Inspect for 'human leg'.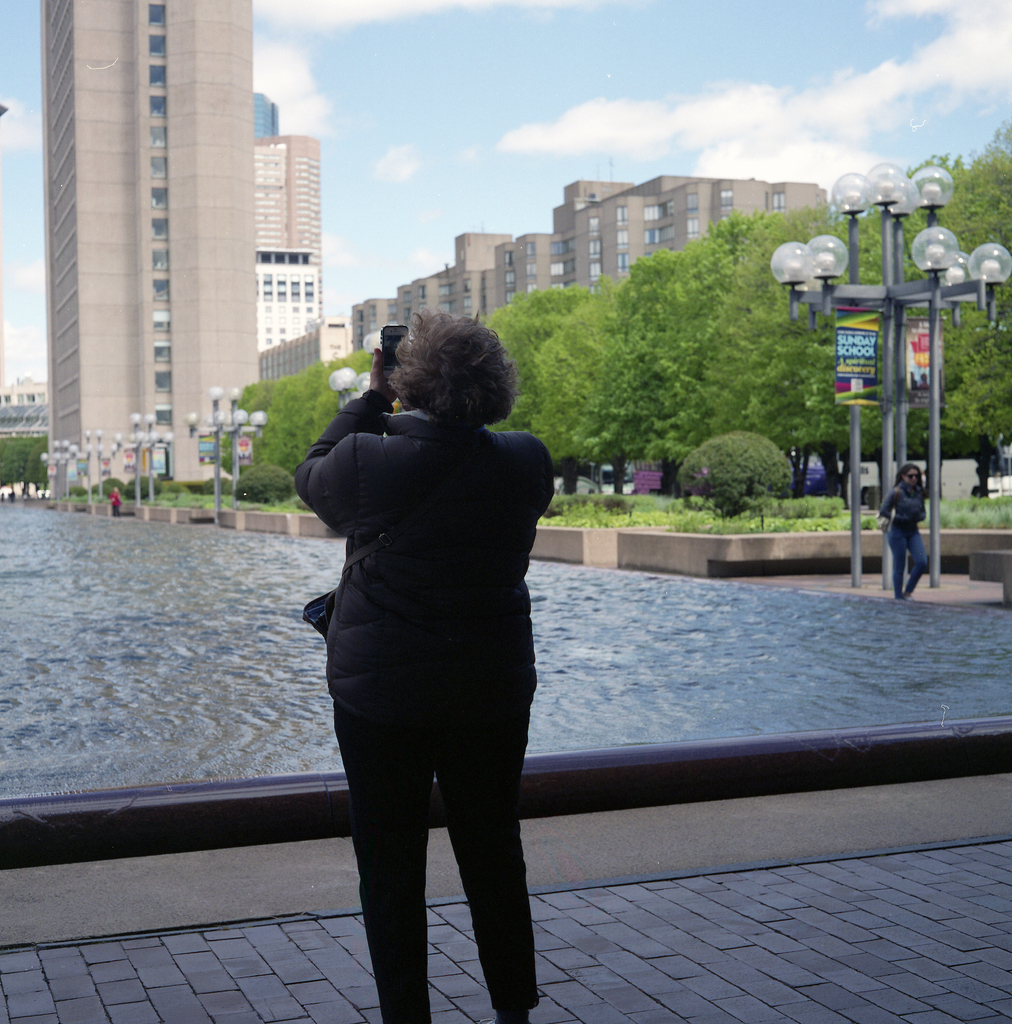
Inspection: <box>902,524,926,598</box>.
